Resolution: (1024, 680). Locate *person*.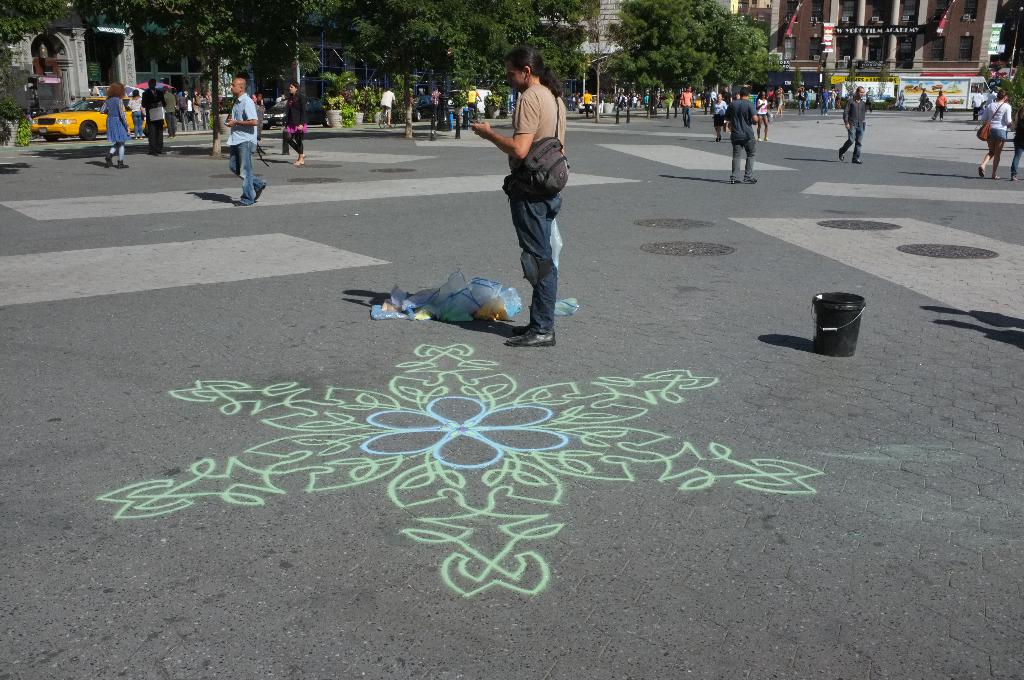
bbox=(380, 85, 397, 125).
